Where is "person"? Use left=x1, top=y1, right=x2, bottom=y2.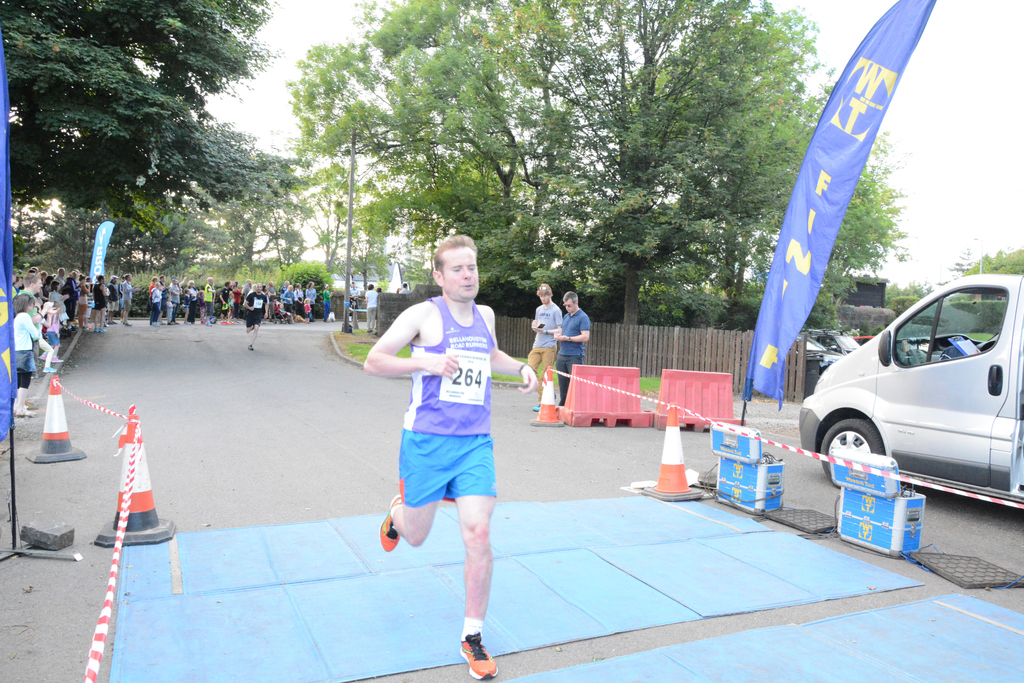
left=397, top=281, right=413, bottom=294.
